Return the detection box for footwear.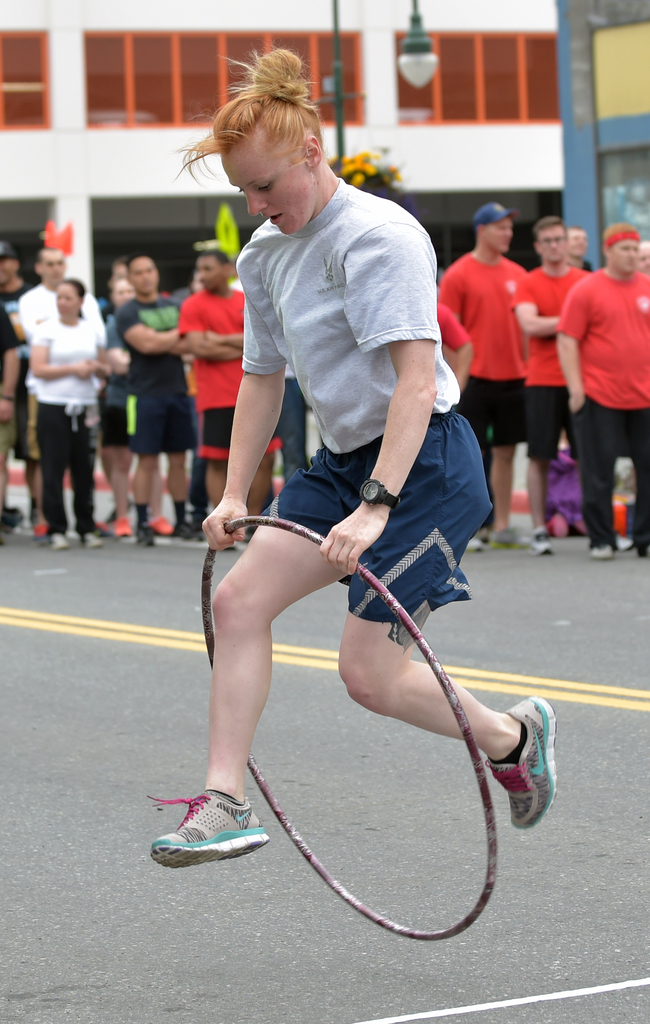
[x1=463, y1=531, x2=493, y2=550].
